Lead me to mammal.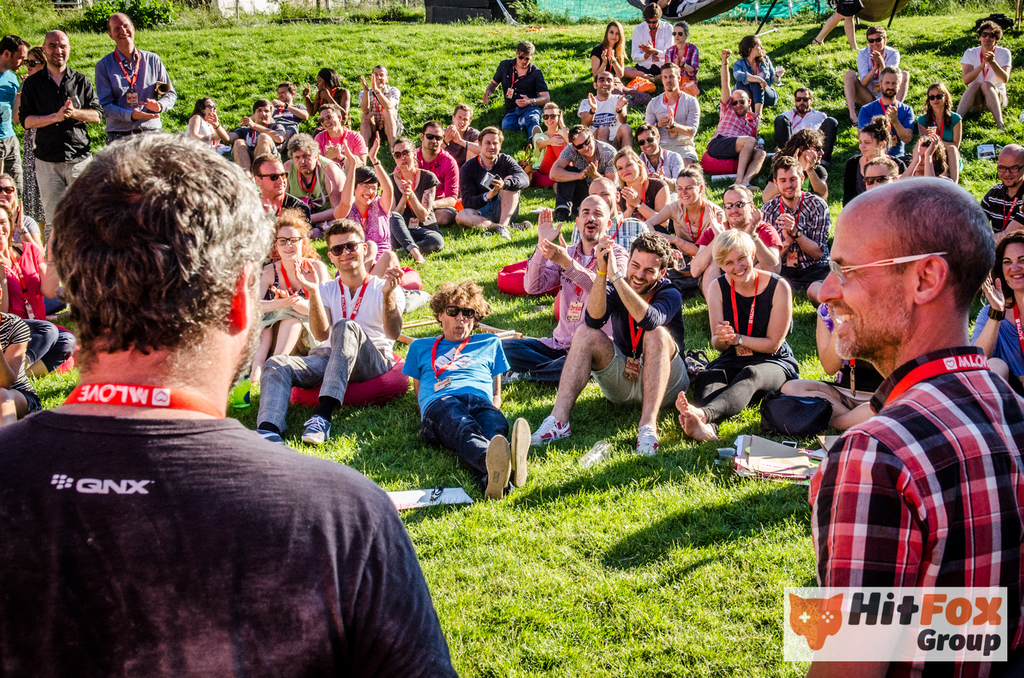
Lead to region(531, 230, 694, 453).
